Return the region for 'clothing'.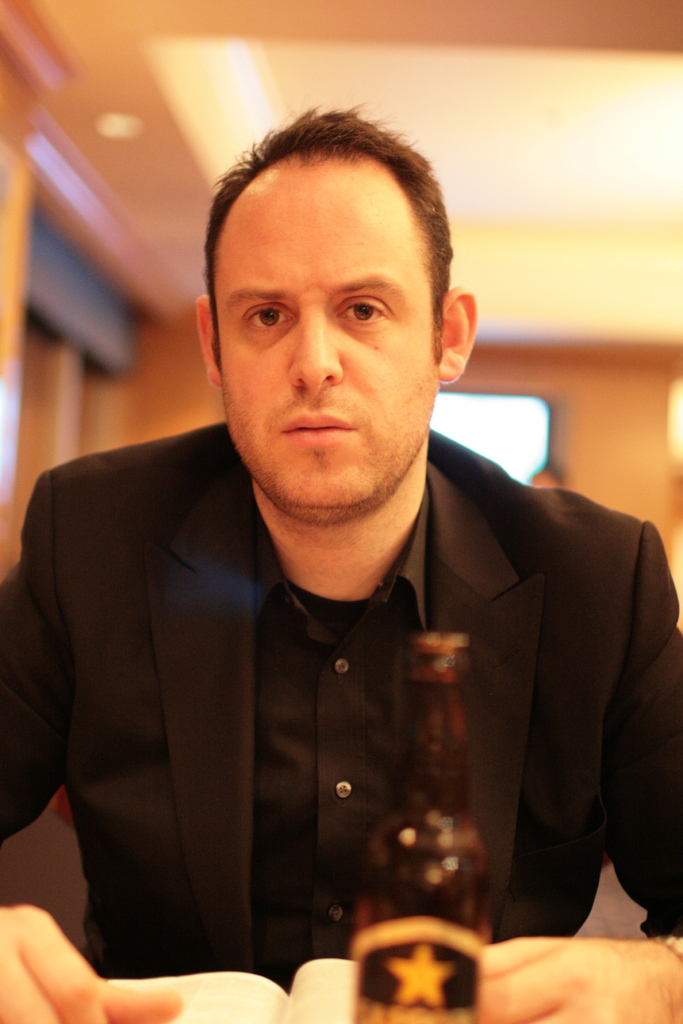
pyautogui.locateOnScreen(0, 414, 682, 977).
